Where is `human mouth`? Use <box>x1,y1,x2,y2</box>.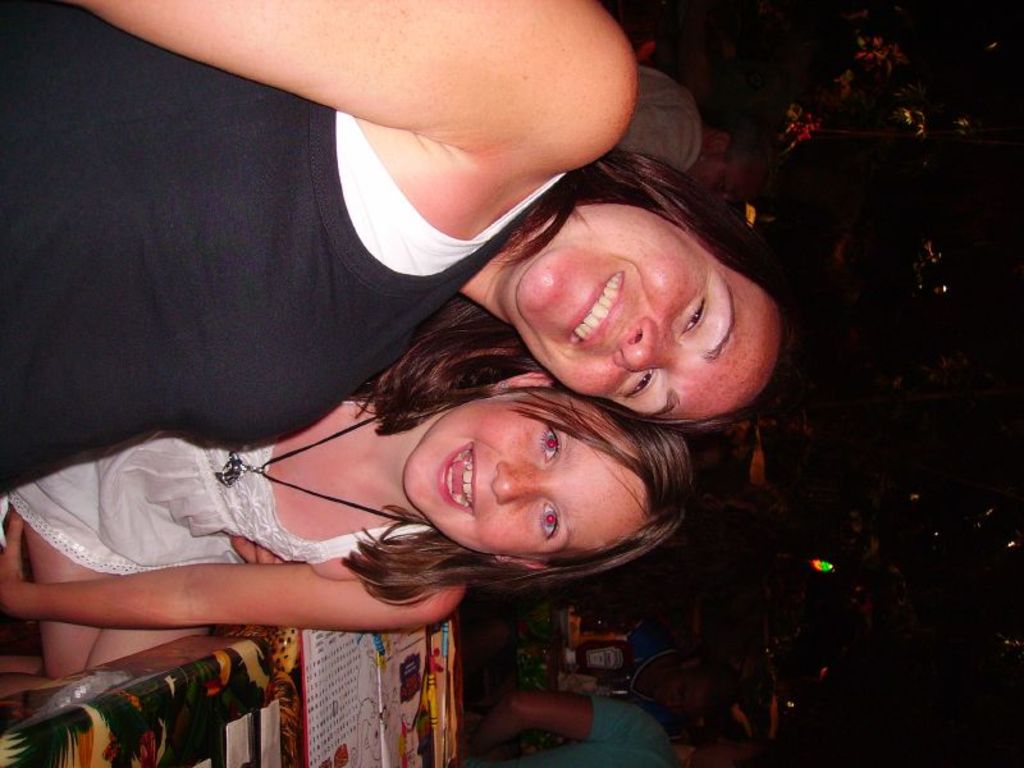
<box>434,439,483,526</box>.
